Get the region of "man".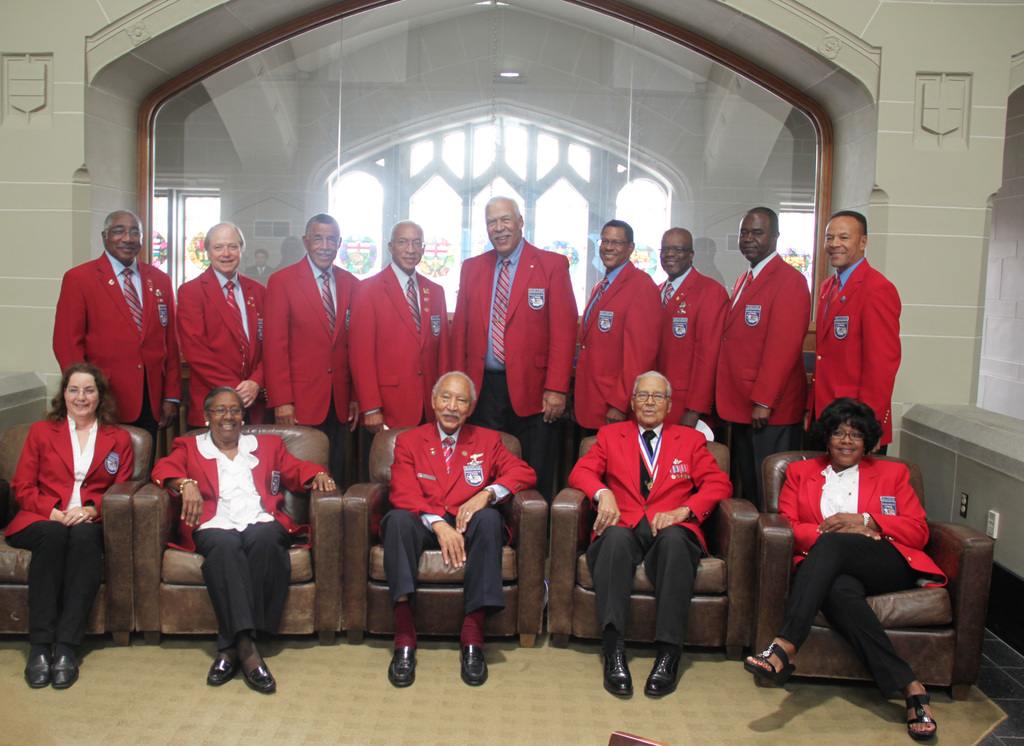
{"left": 714, "top": 209, "right": 813, "bottom": 510}.
